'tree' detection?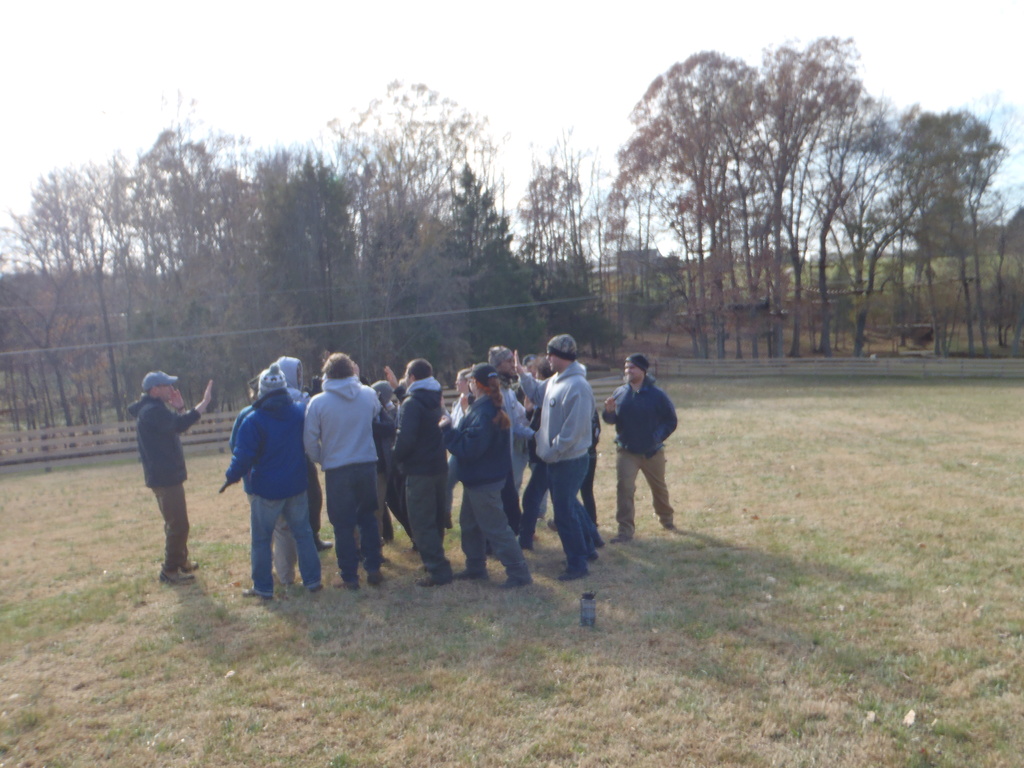
<region>627, 40, 771, 355</region>
